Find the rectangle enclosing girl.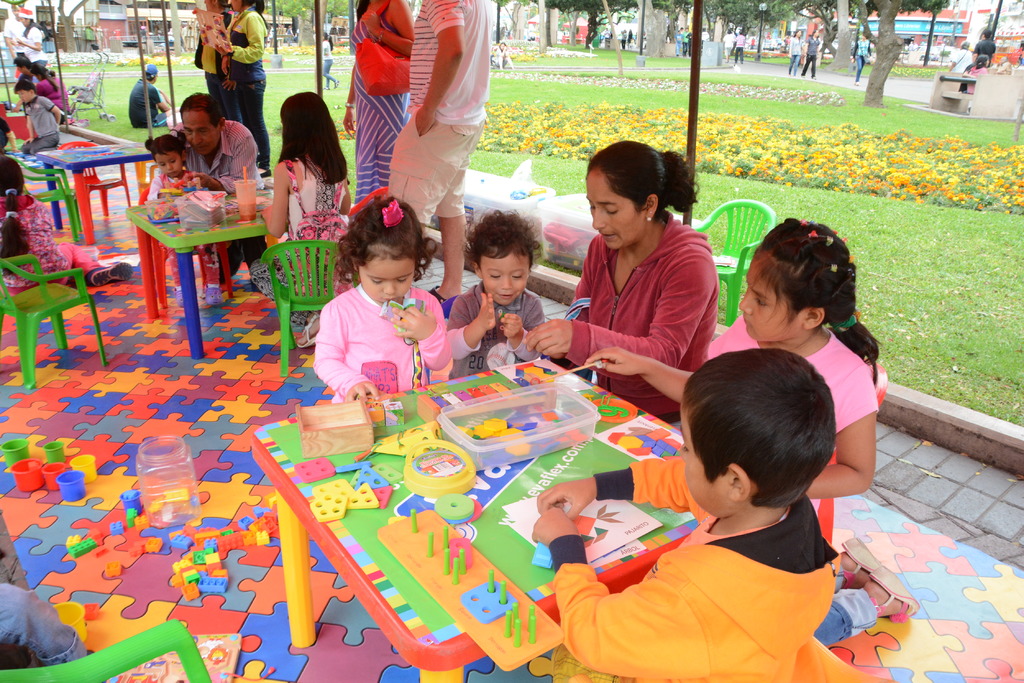
314/182/460/394.
